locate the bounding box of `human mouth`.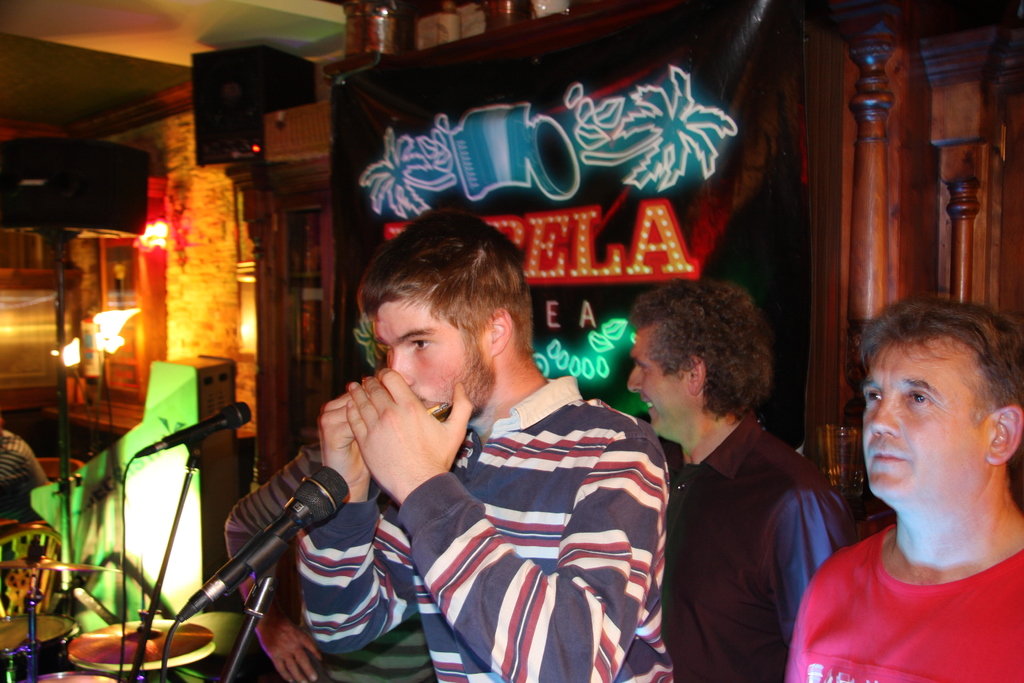
Bounding box: [left=863, top=439, right=908, bottom=470].
